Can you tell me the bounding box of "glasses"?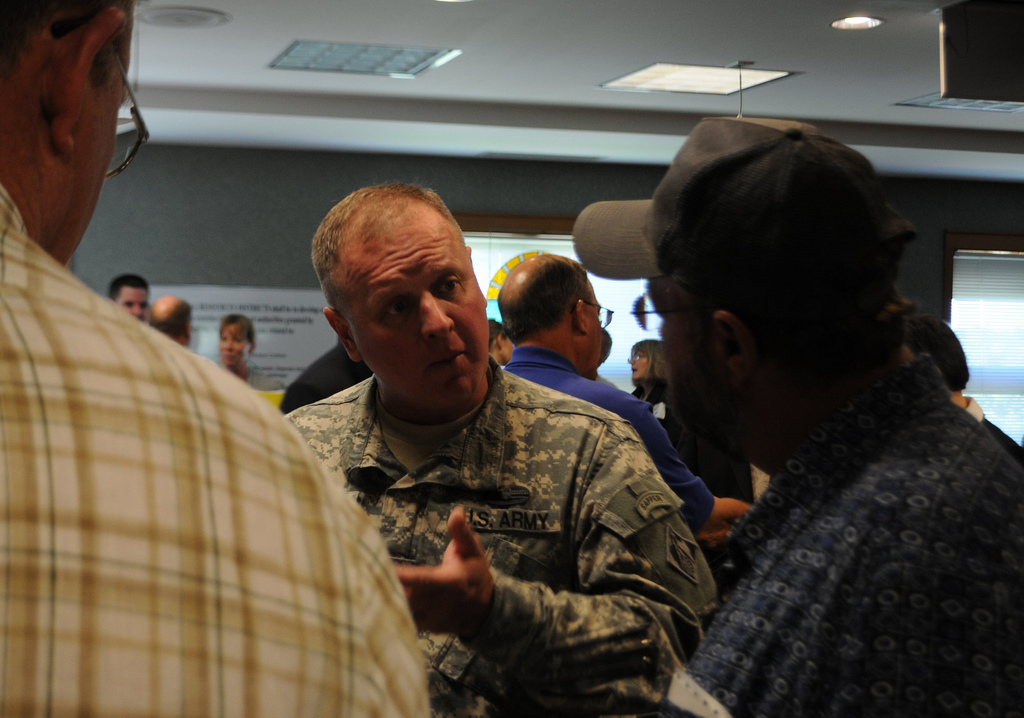
BBox(106, 45, 150, 181).
